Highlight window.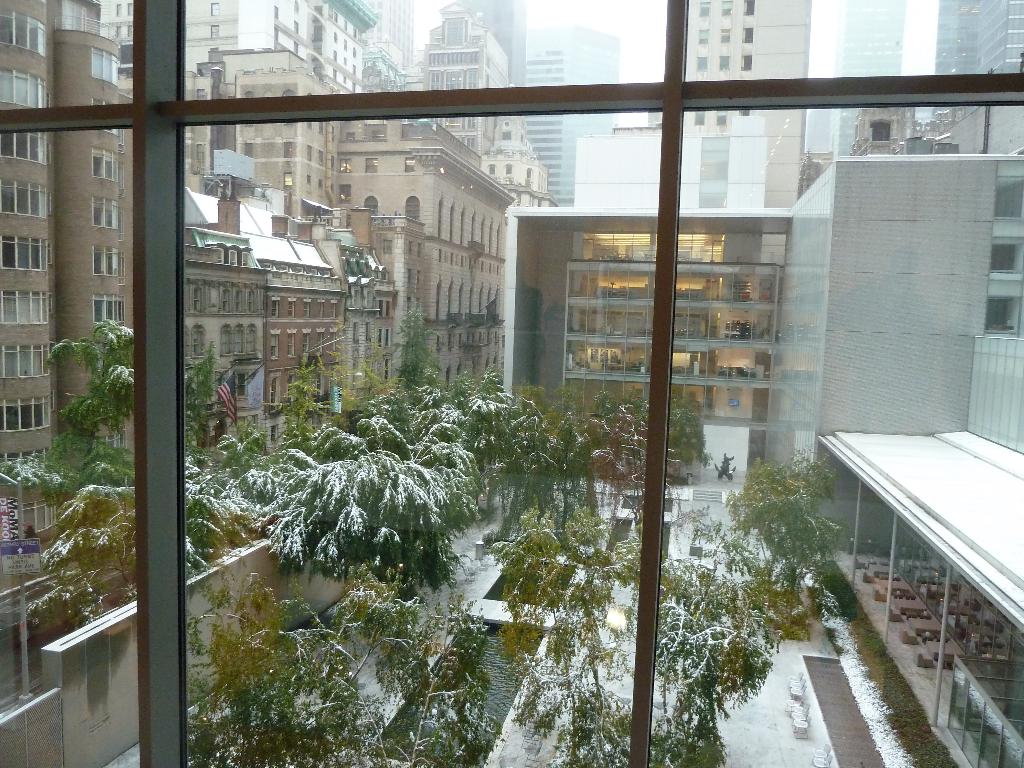
Highlighted region: select_region(0, 178, 47, 218).
